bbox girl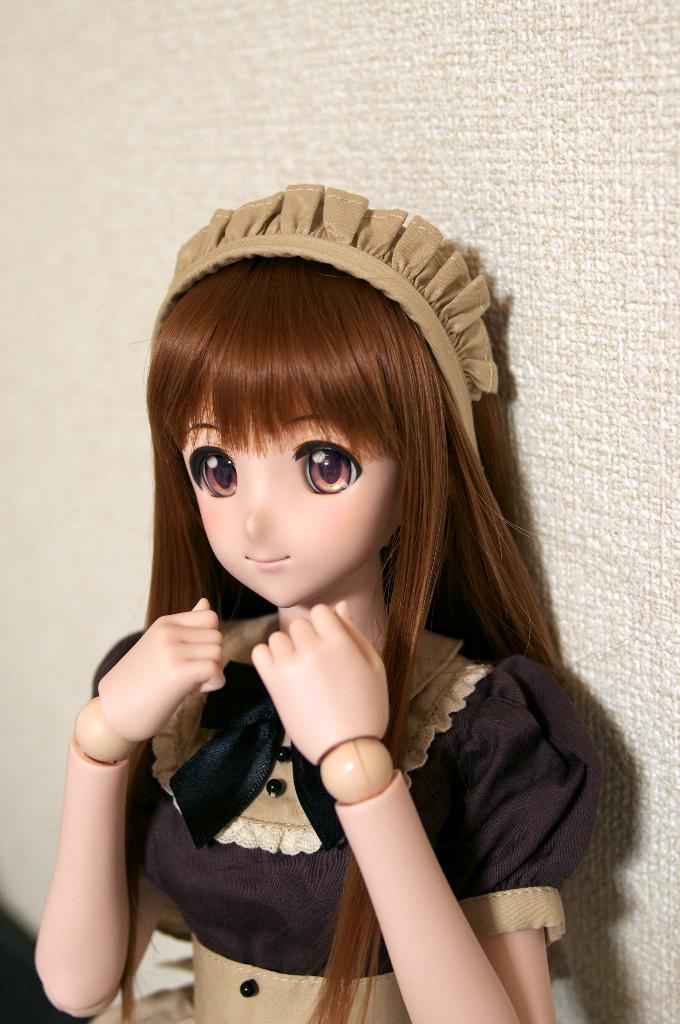
rect(31, 181, 600, 1023)
